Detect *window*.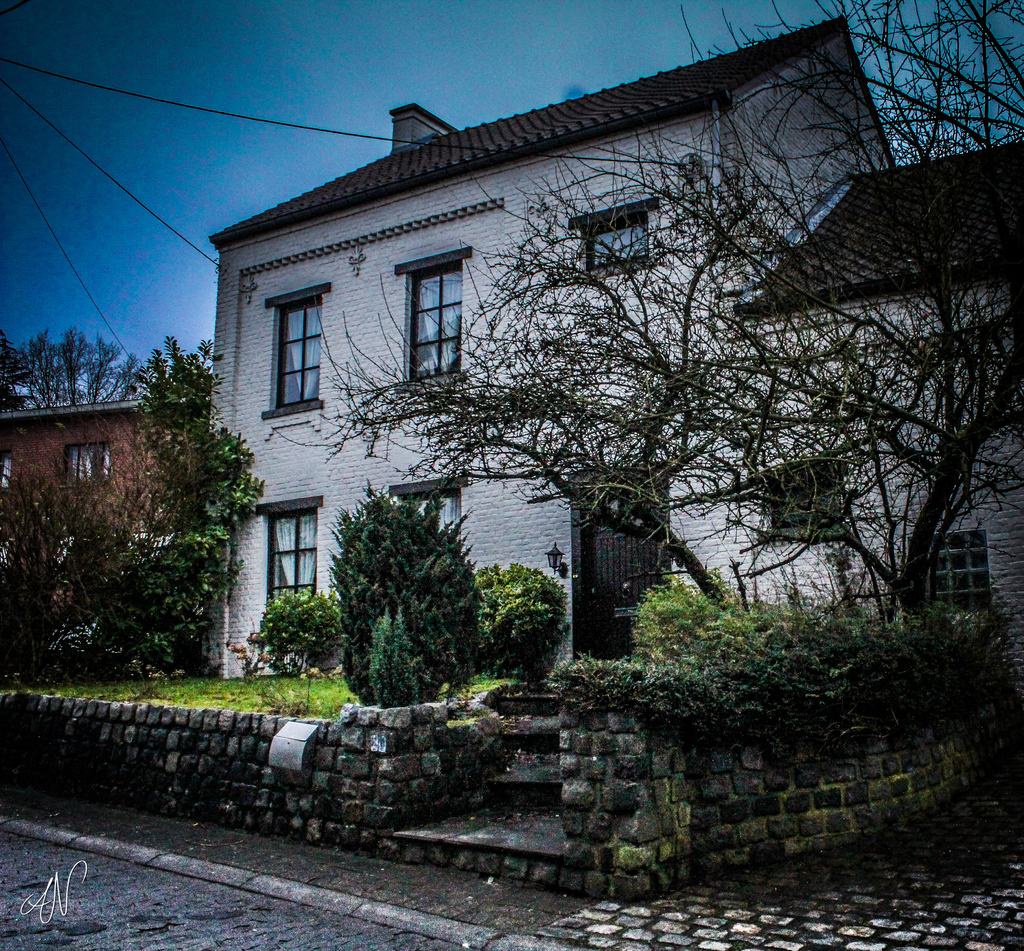
Detected at <bbox>394, 492, 459, 541</bbox>.
